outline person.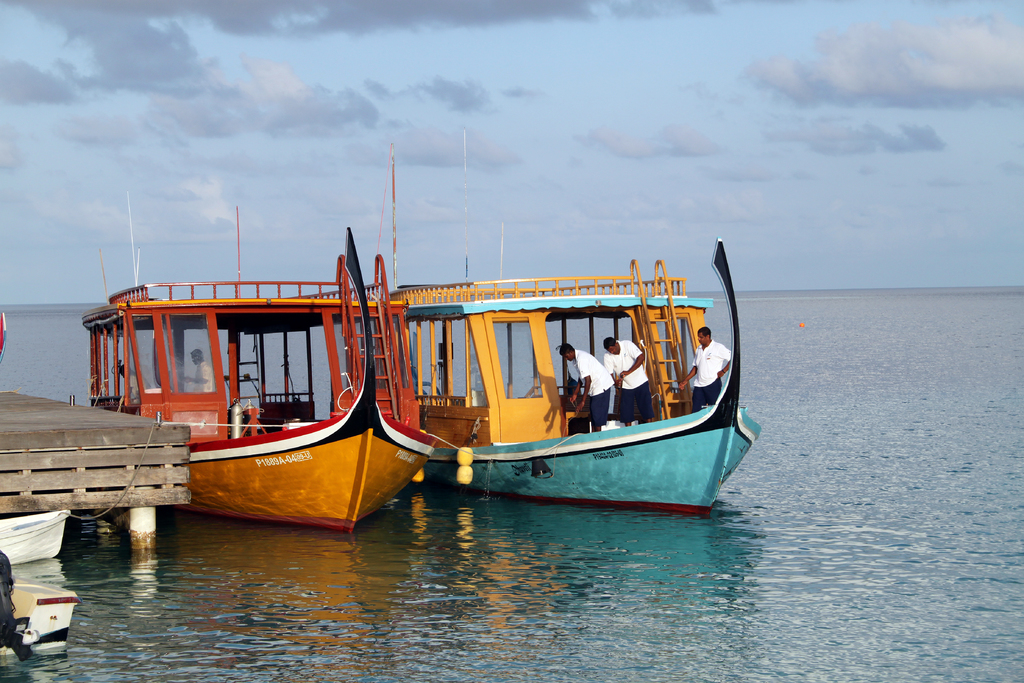
Outline: {"left": 603, "top": 336, "right": 655, "bottom": 431}.
